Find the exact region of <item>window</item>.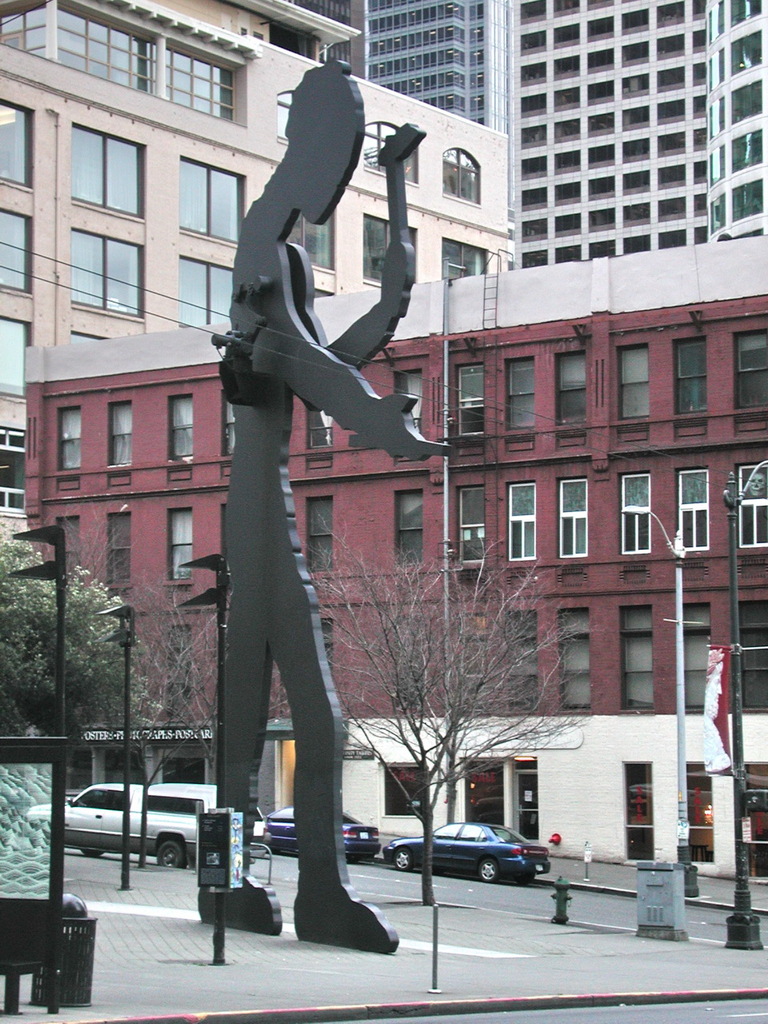
Exact region: [395, 491, 425, 565].
